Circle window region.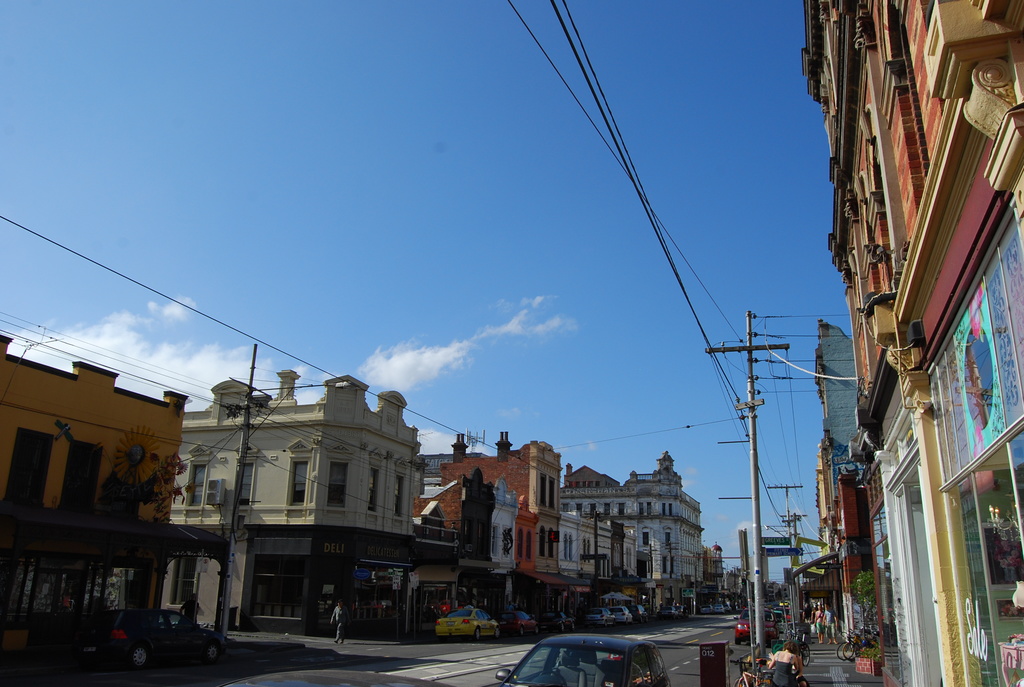
Region: 587,481,592,486.
